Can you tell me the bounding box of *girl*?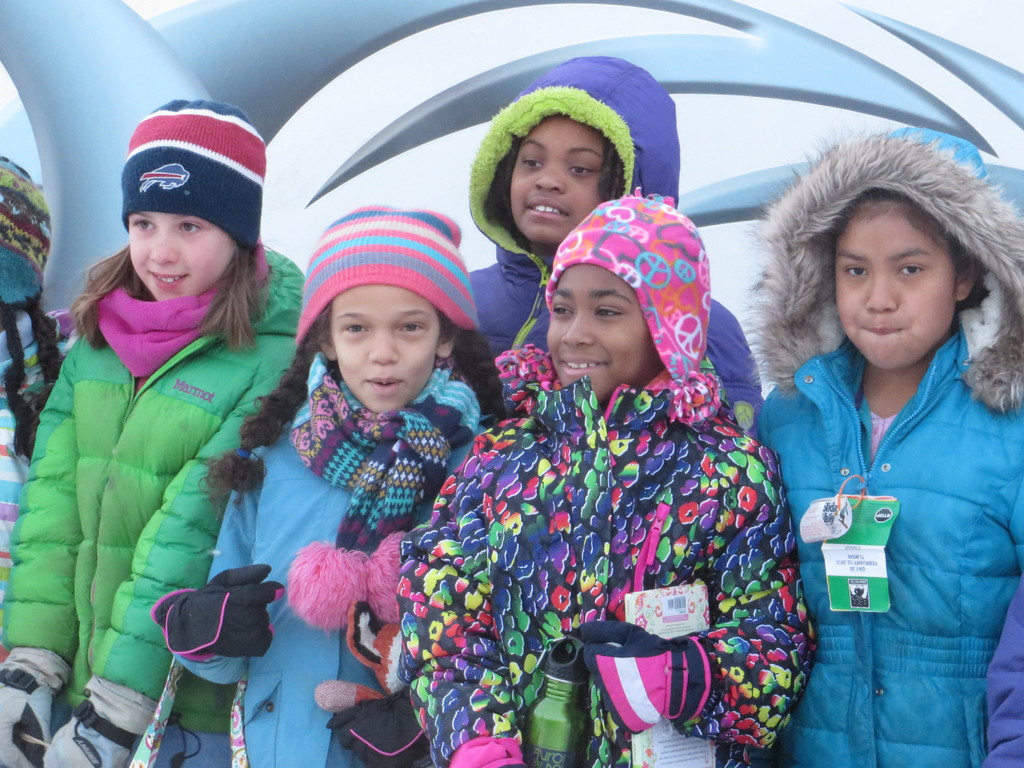
bbox=[738, 131, 1023, 766].
